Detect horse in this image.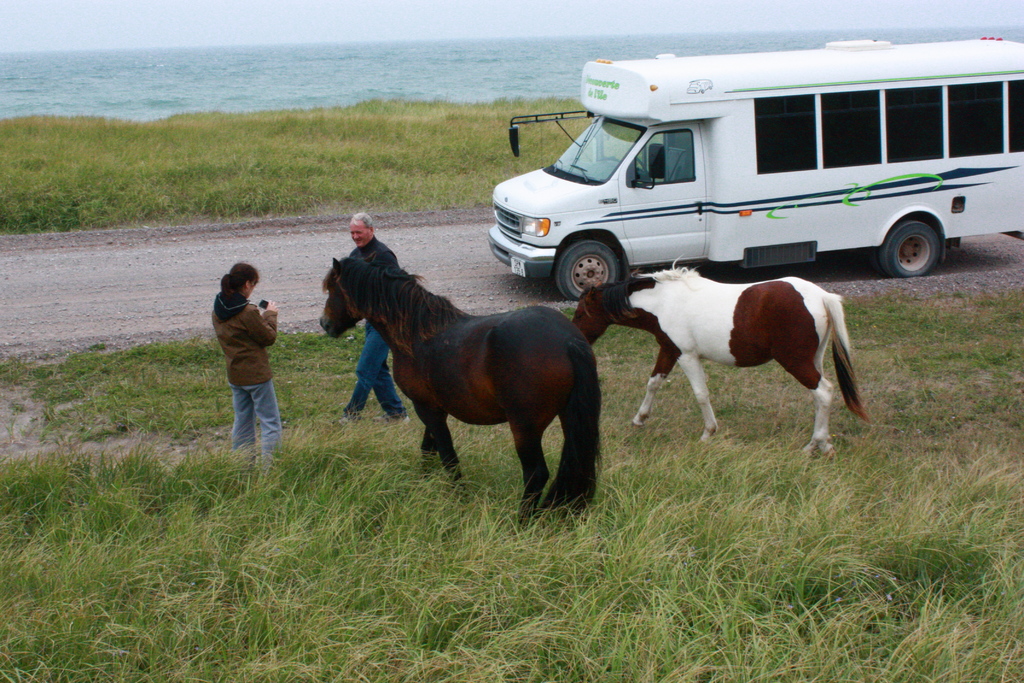
Detection: {"left": 569, "top": 257, "right": 875, "bottom": 465}.
